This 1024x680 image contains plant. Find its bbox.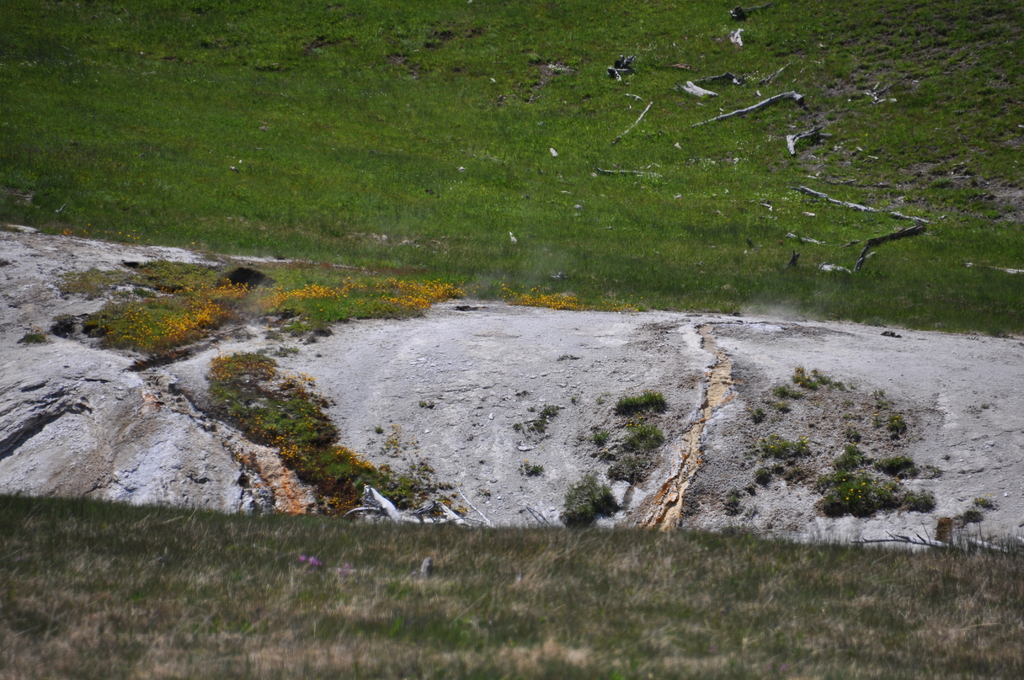
{"x1": 610, "y1": 386, "x2": 675, "y2": 416}.
